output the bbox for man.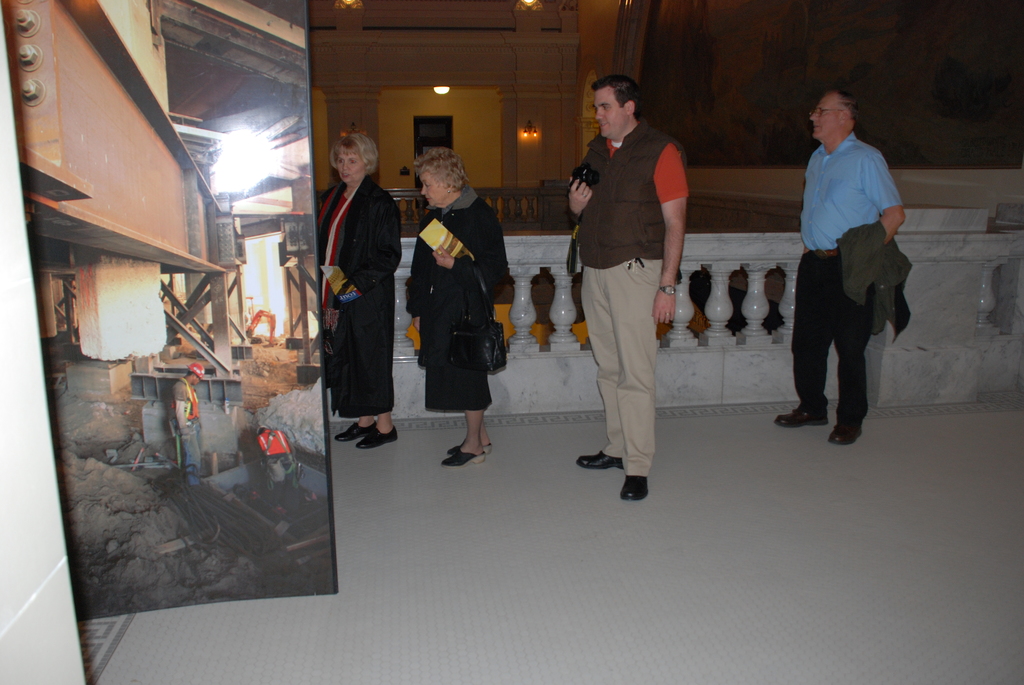
<bbox>568, 74, 690, 503</bbox>.
